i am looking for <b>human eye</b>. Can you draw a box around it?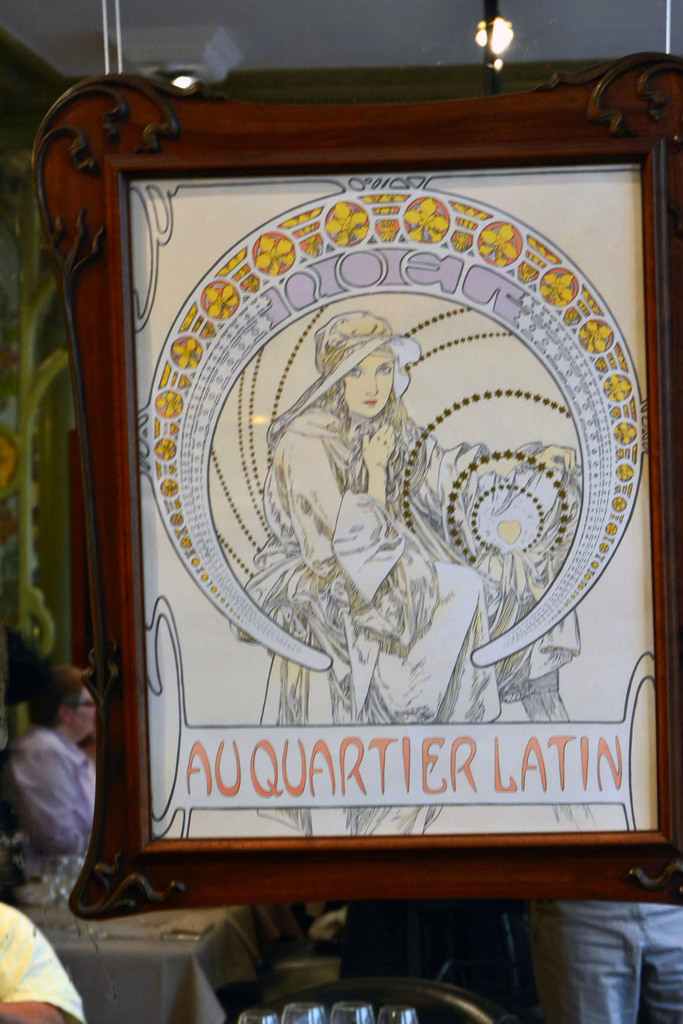
Sure, the bounding box is (x1=348, y1=362, x2=364, y2=381).
